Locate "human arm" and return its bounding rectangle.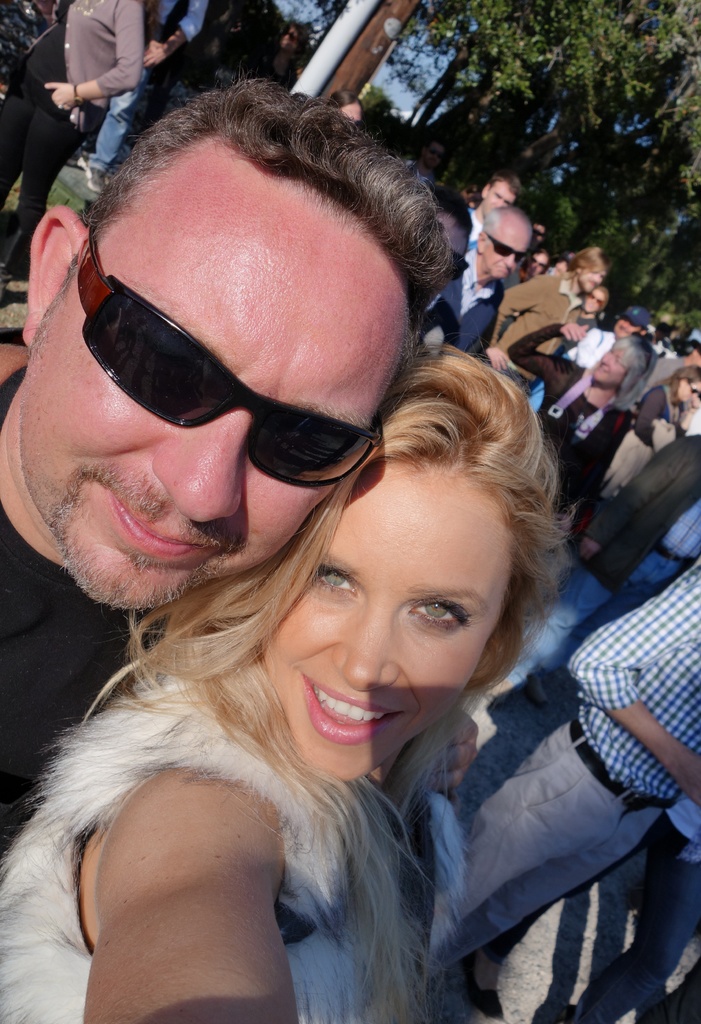
[x1=631, y1=388, x2=679, y2=470].
